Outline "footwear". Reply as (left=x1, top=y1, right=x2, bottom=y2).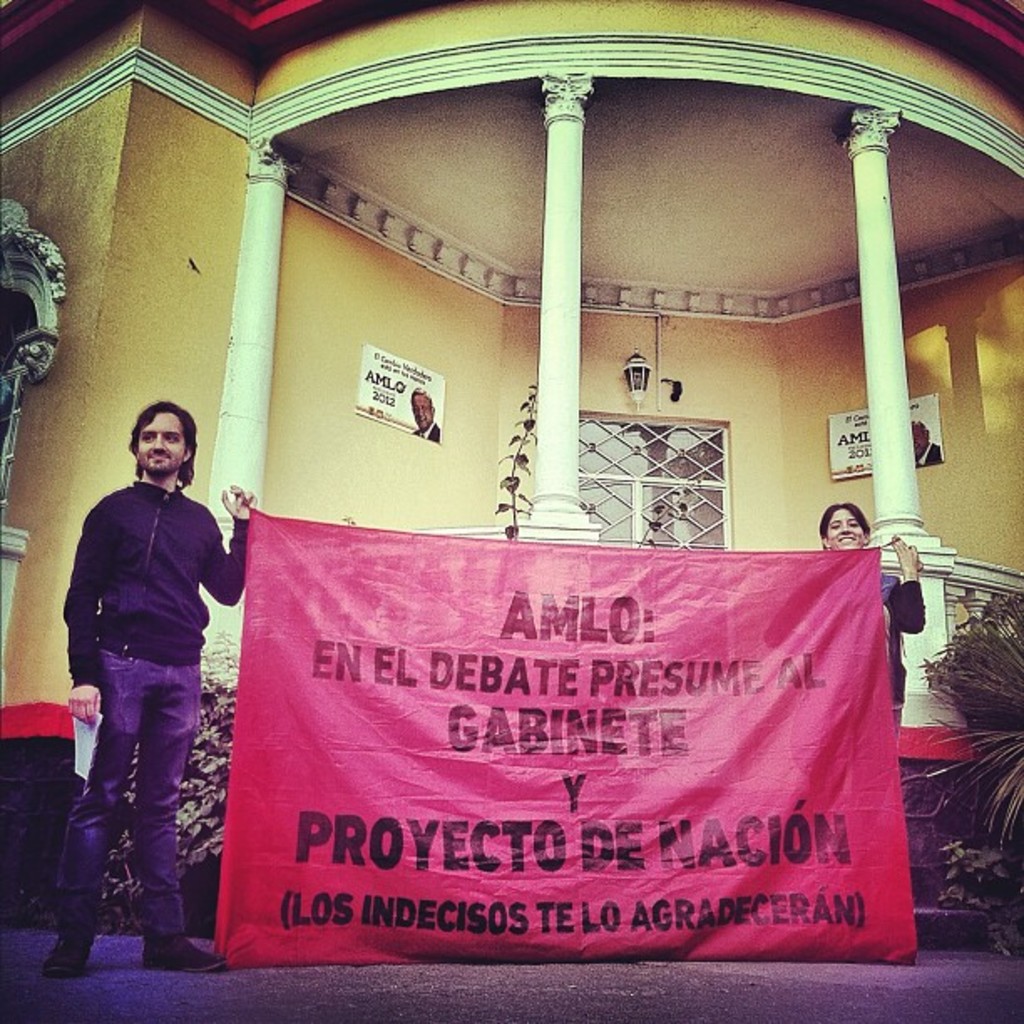
(left=38, top=927, right=100, bottom=974).
